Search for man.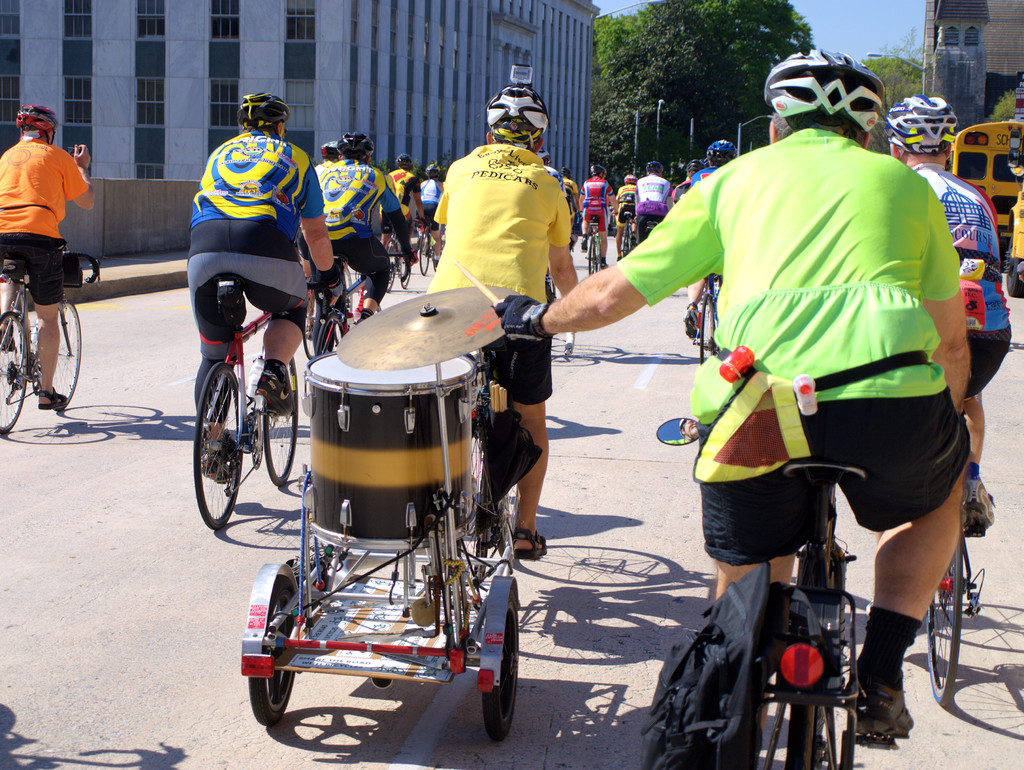
Found at 673, 160, 701, 213.
